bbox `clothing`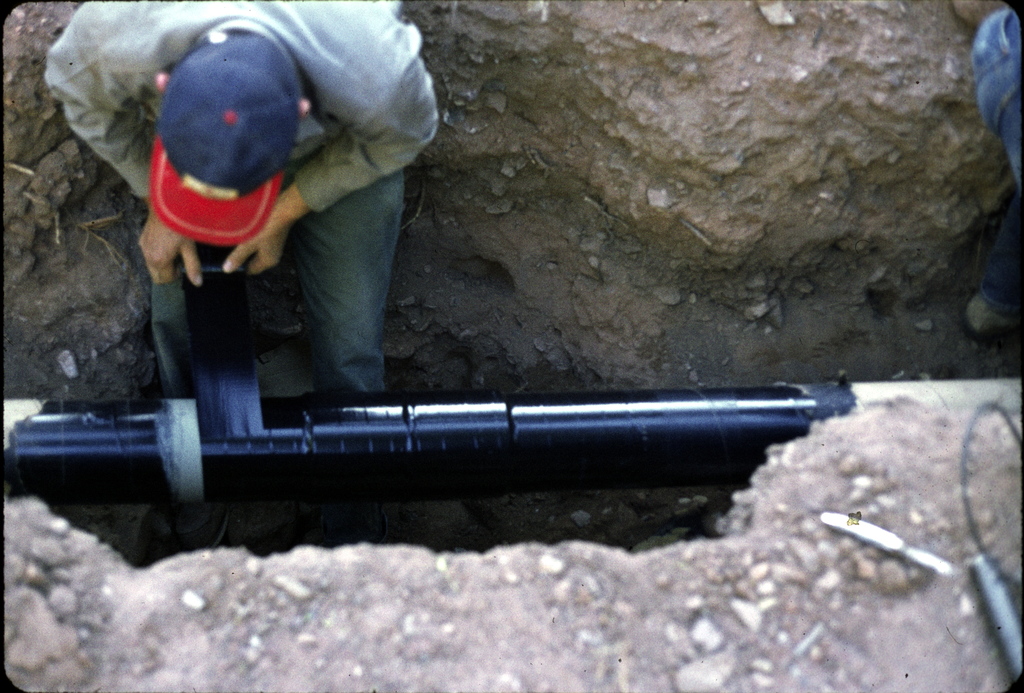
116/10/452/414
